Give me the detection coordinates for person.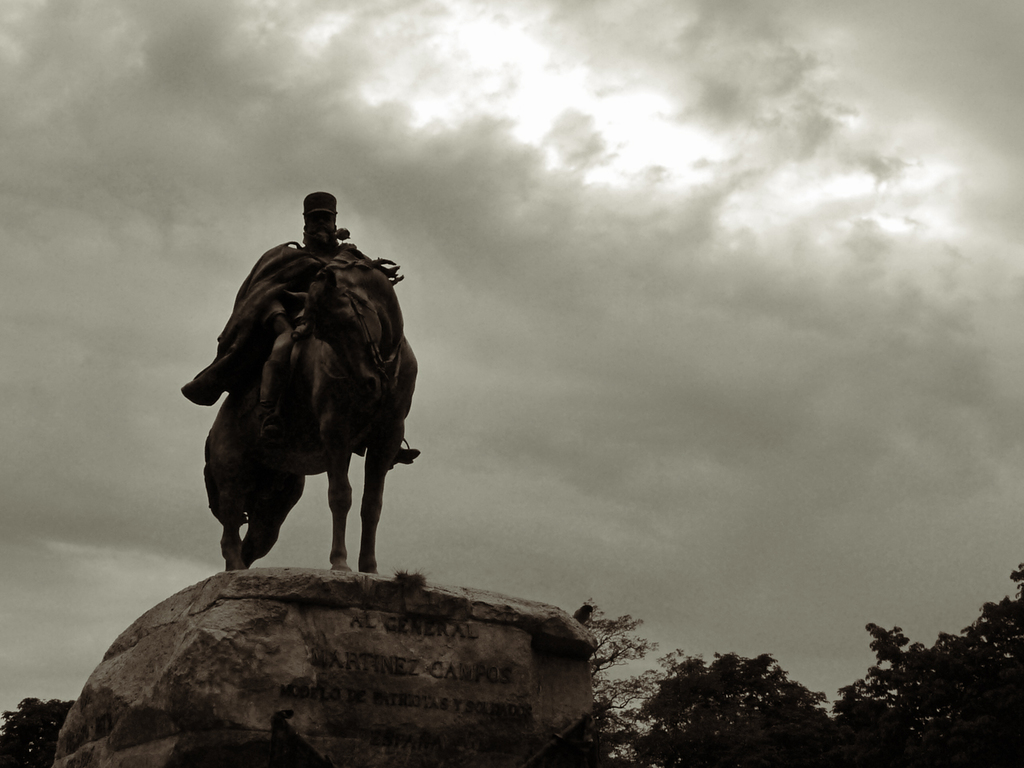
rect(184, 188, 422, 474).
